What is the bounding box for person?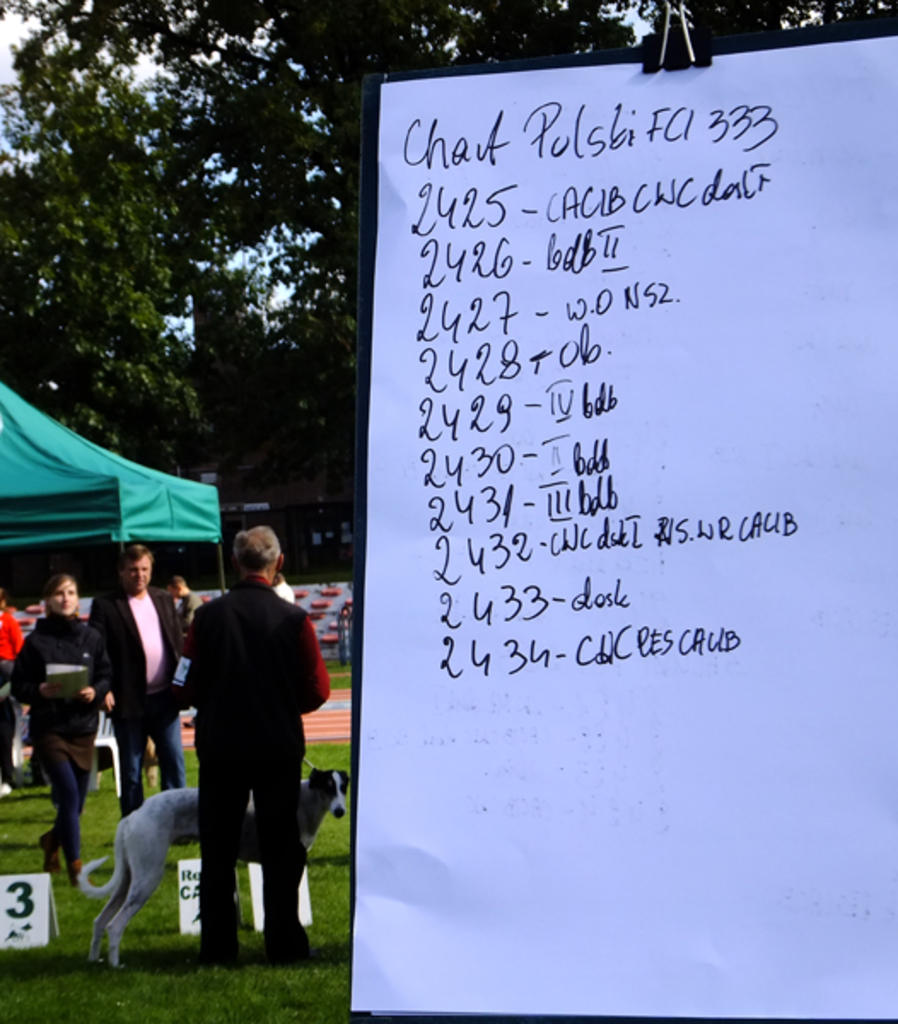
{"left": 89, "top": 541, "right": 193, "bottom": 816}.
